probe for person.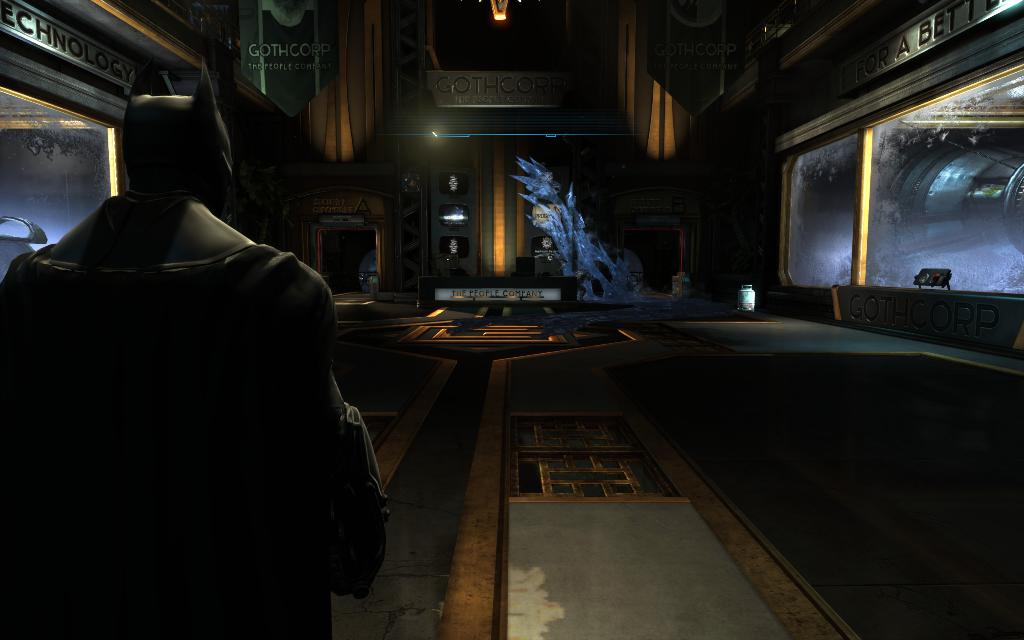
Probe result: left=26, top=105, right=348, bottom=620.
